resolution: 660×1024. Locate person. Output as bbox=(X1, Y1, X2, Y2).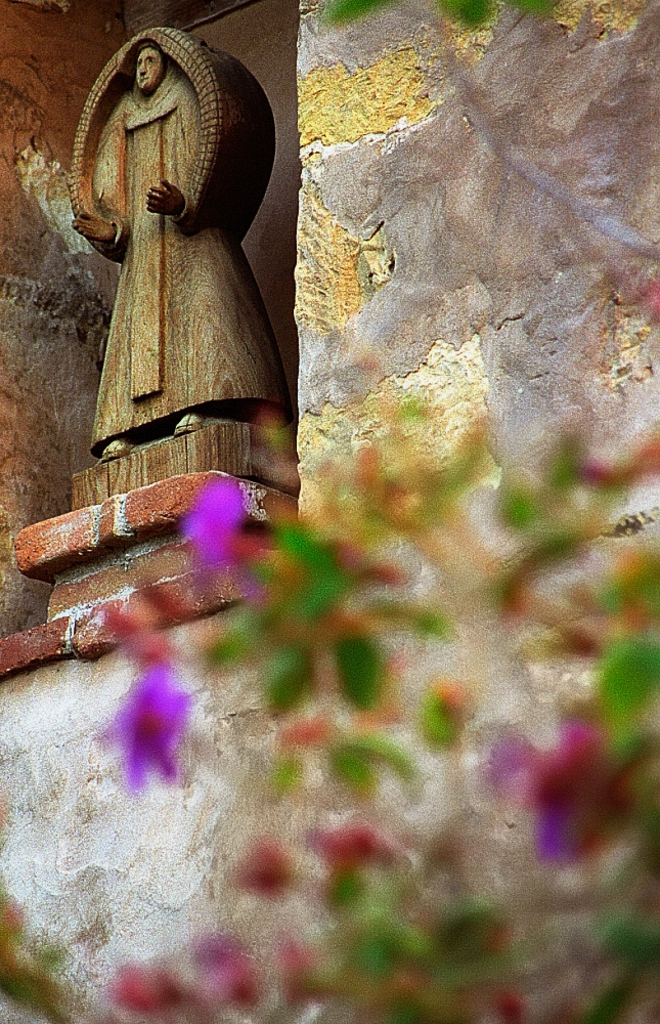
bbox=(49, 31, 300, 462).
